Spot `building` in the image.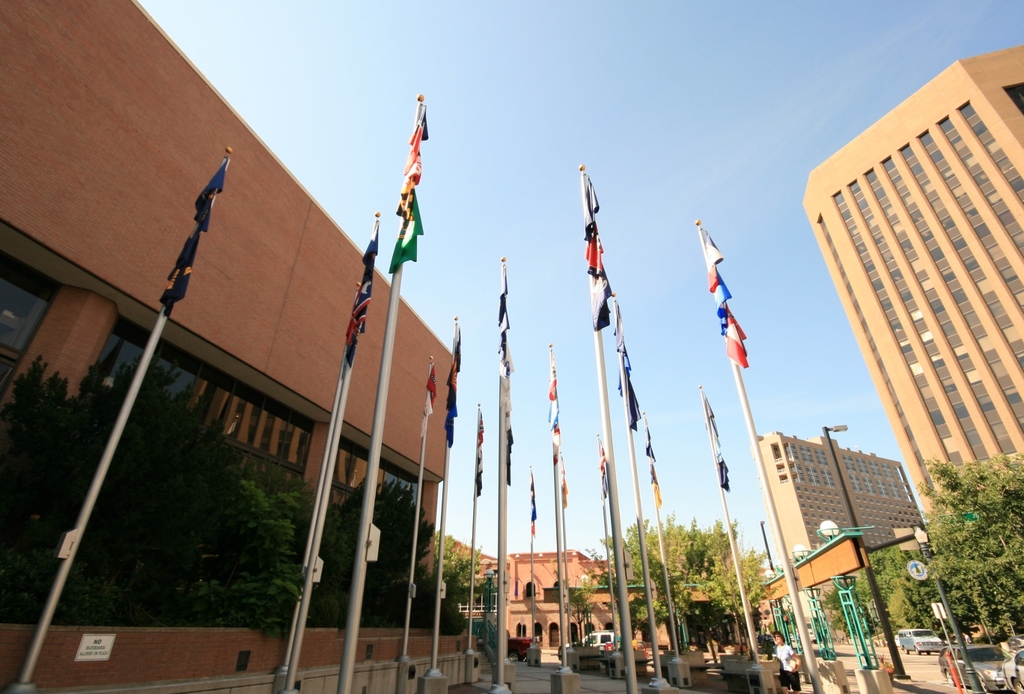
`building` found at box=[799, 43, 1023, 524].
